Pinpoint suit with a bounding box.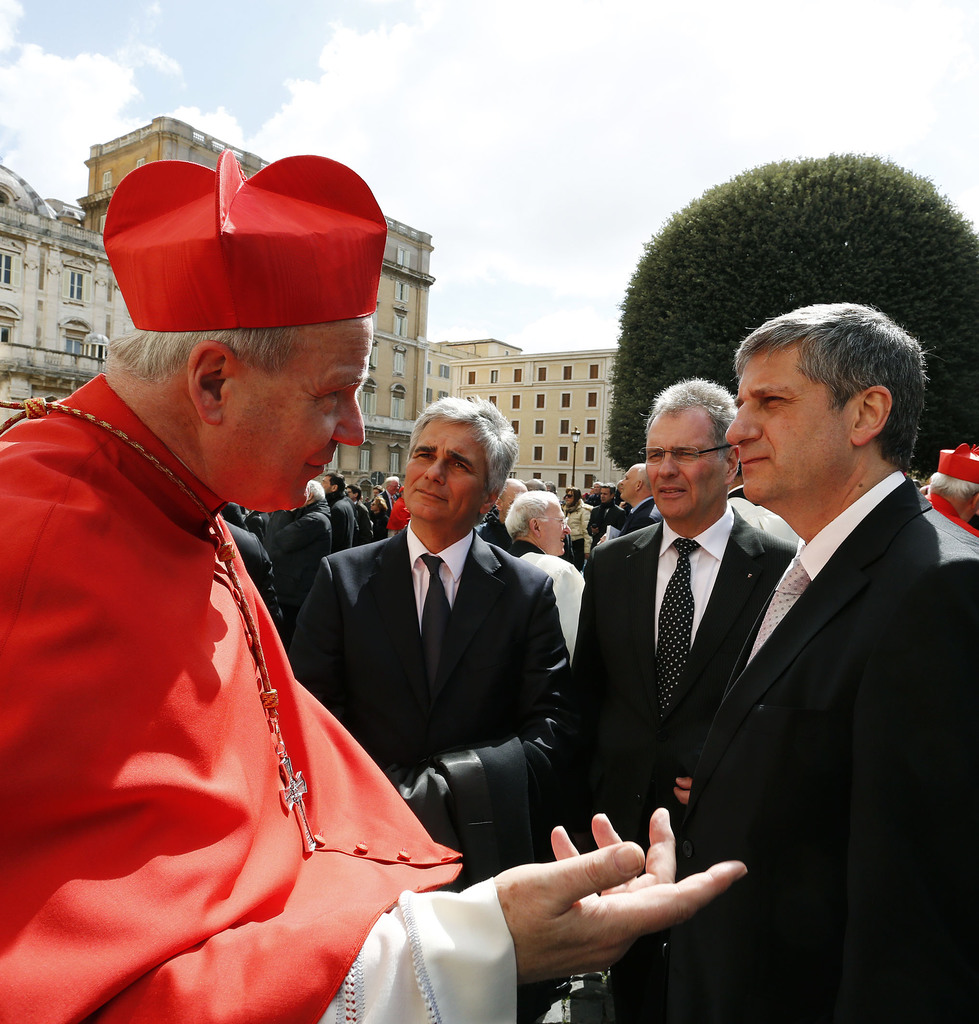
left=515, top=534, right=587, bottom=678.
